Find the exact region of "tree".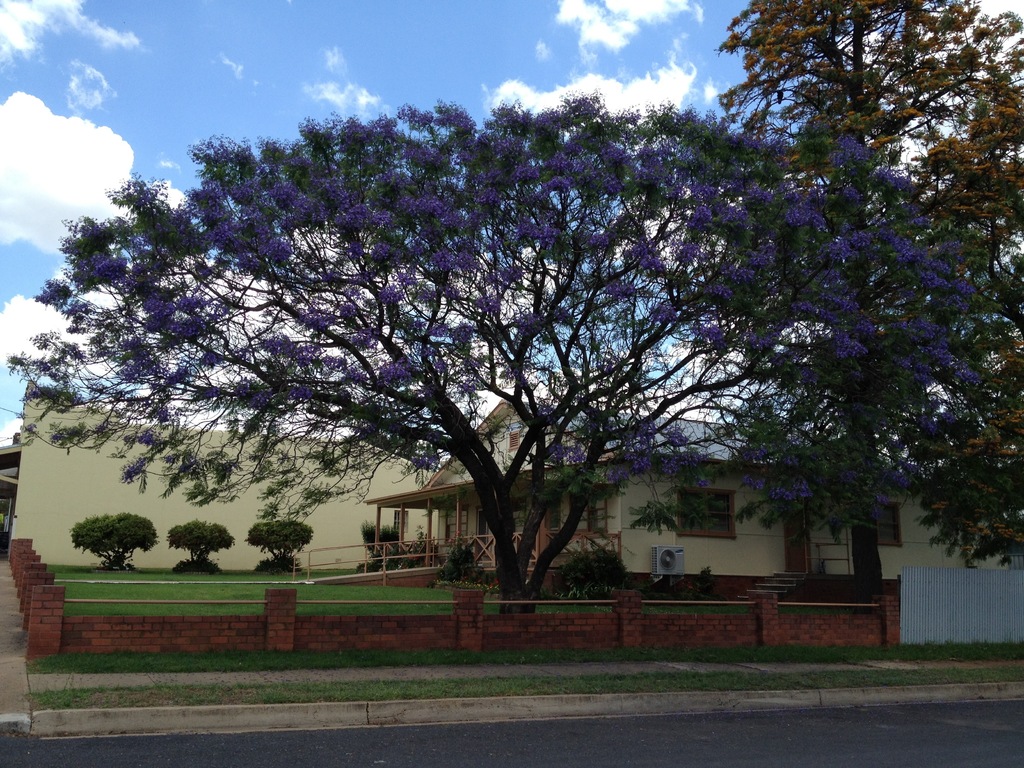
Exact region: <bbox>165, 525, 232, 579</bbox>.
